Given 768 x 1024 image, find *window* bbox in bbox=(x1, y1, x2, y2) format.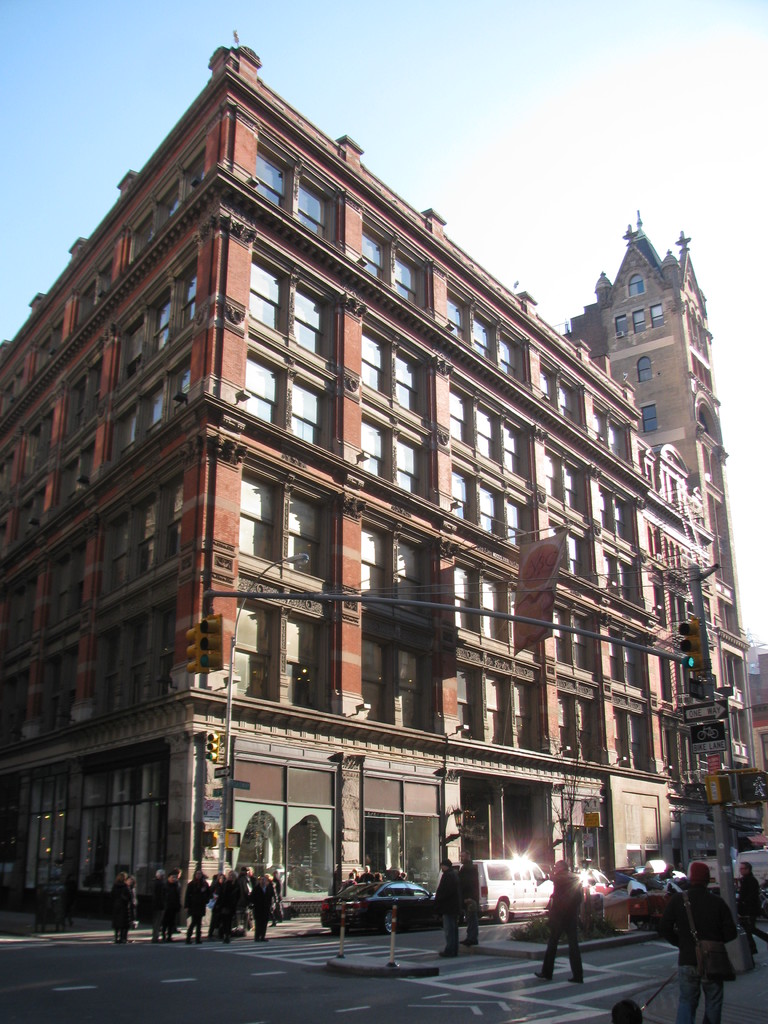
bbox=(255, 145, 287, 208).
